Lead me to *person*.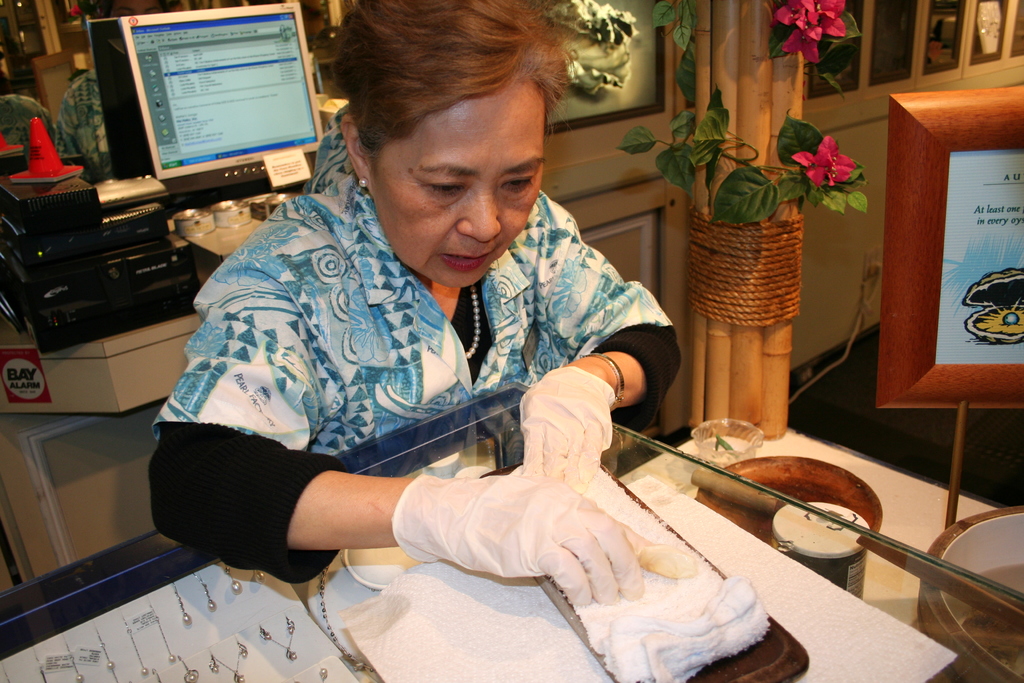
Lead to box(169, 22, 758, 662).
